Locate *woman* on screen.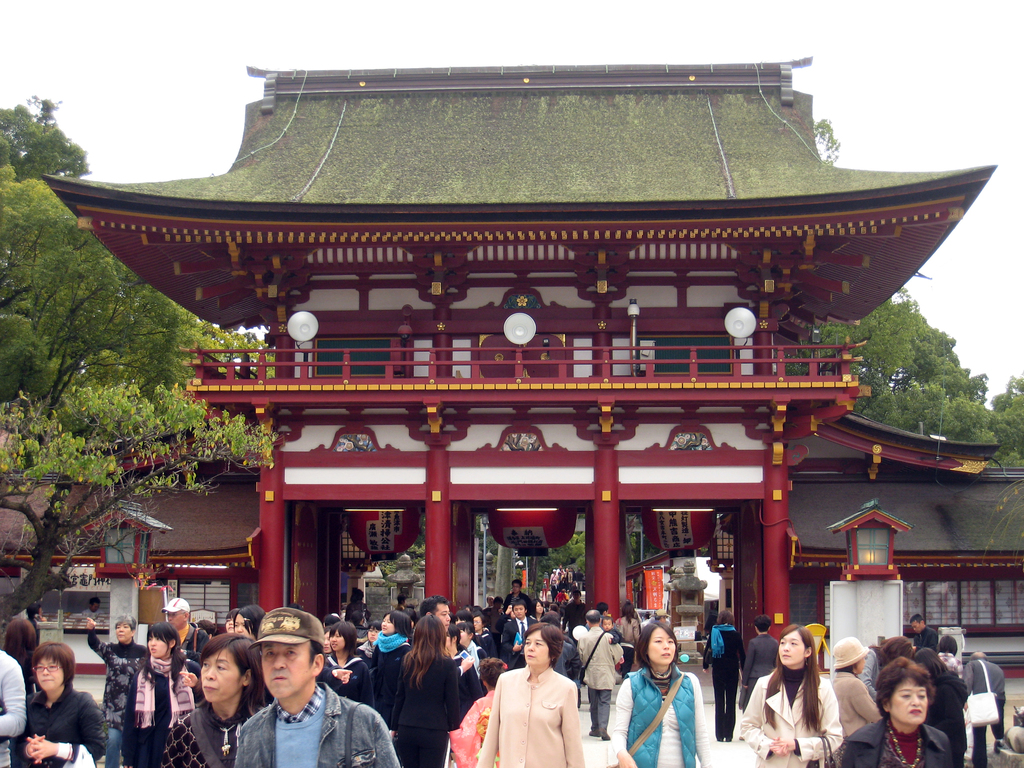
On screen at region(382, 612, 468, 767).
